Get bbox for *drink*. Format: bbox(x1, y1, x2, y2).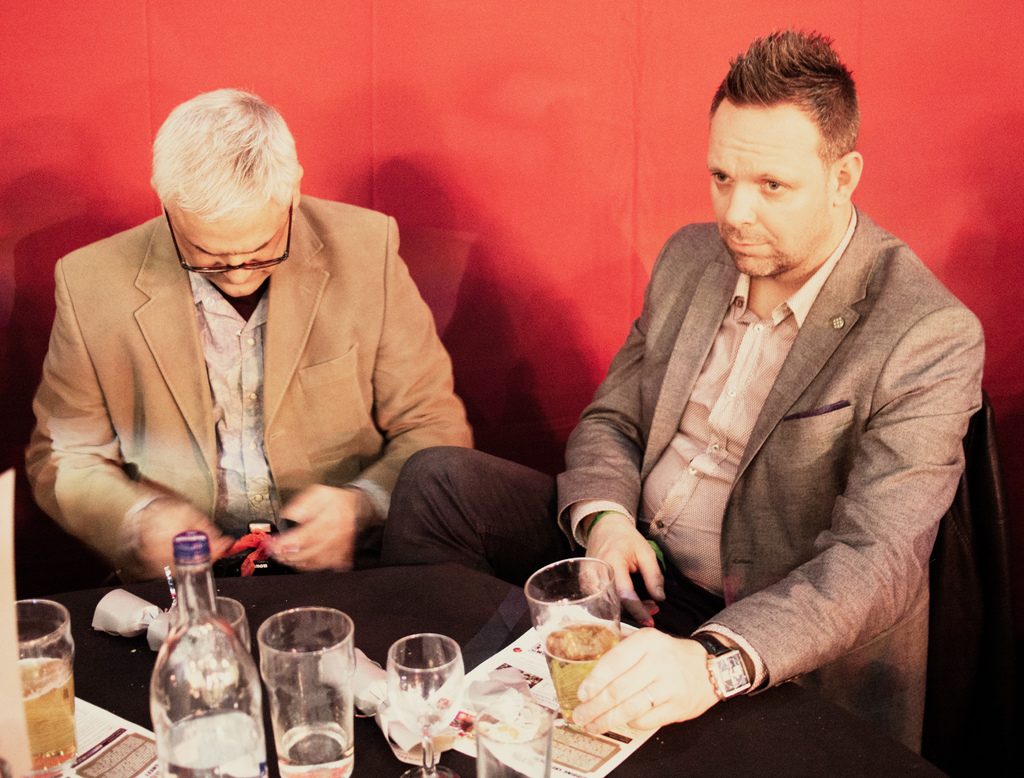
bbox(20, 656, 77, 777).
